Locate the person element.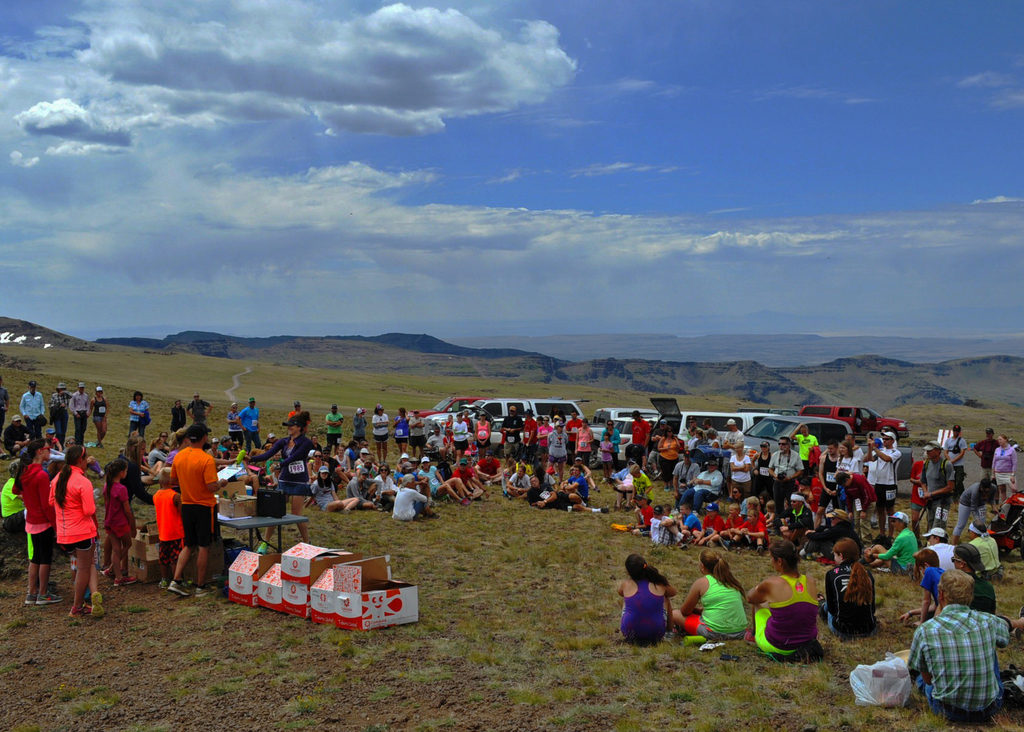
Element bbox: BBox(102, 451, 150, 582).
